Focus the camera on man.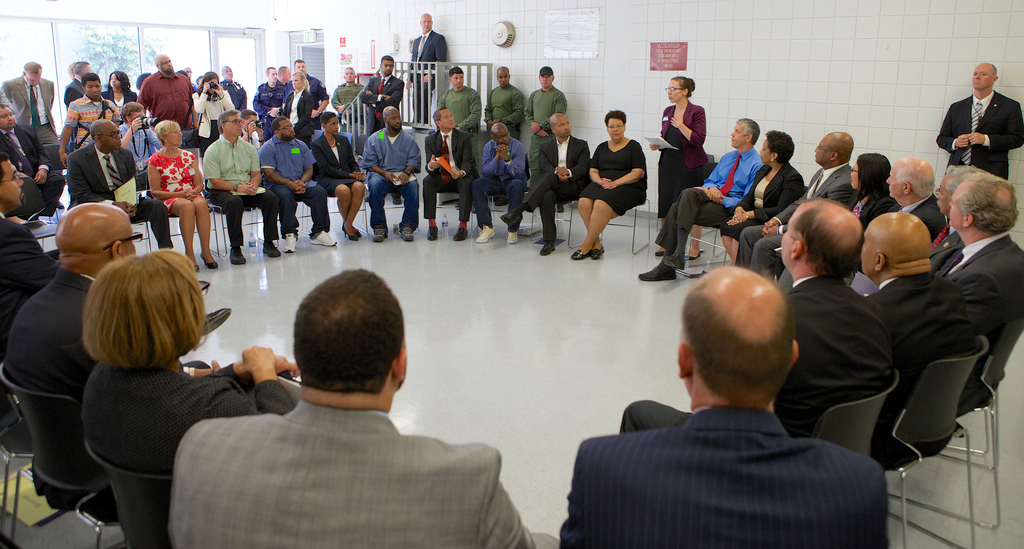
Focus region: (0, 54, 63, 168).
